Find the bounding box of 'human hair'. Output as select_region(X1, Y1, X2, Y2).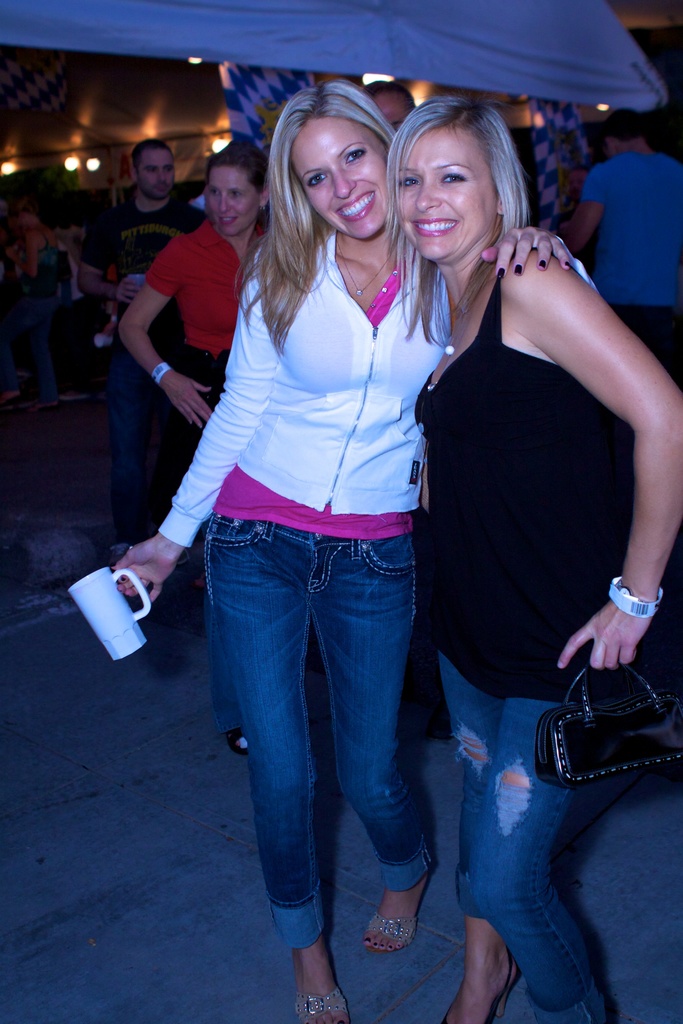
select_region(251, 70, 406, 326).
